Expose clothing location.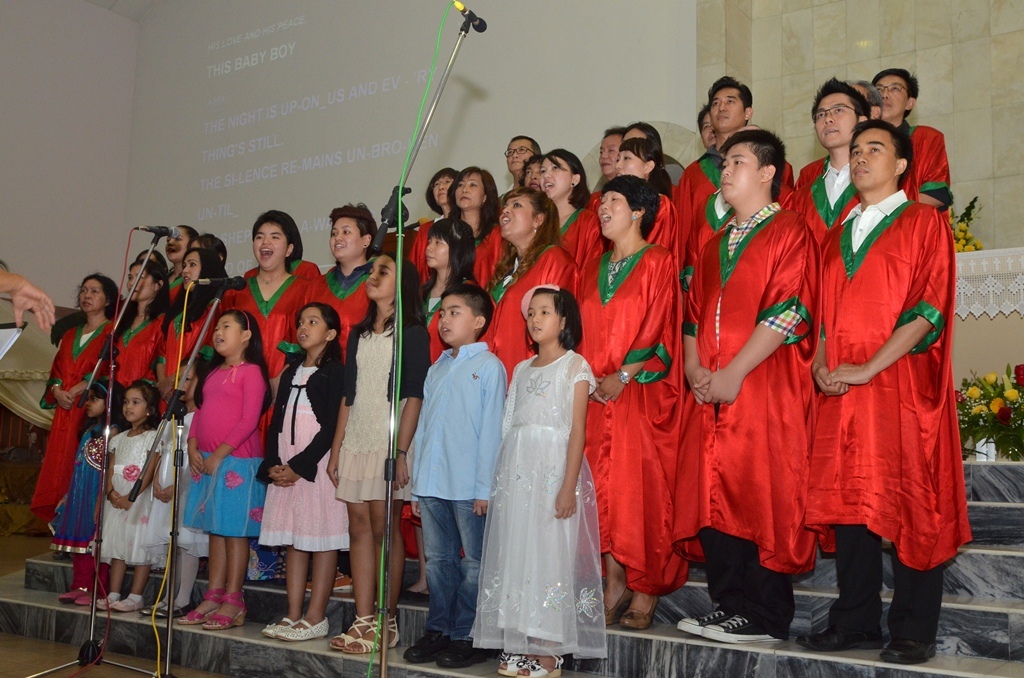
Exposed at x1=683, y1=215, x2=844, y2=645.
